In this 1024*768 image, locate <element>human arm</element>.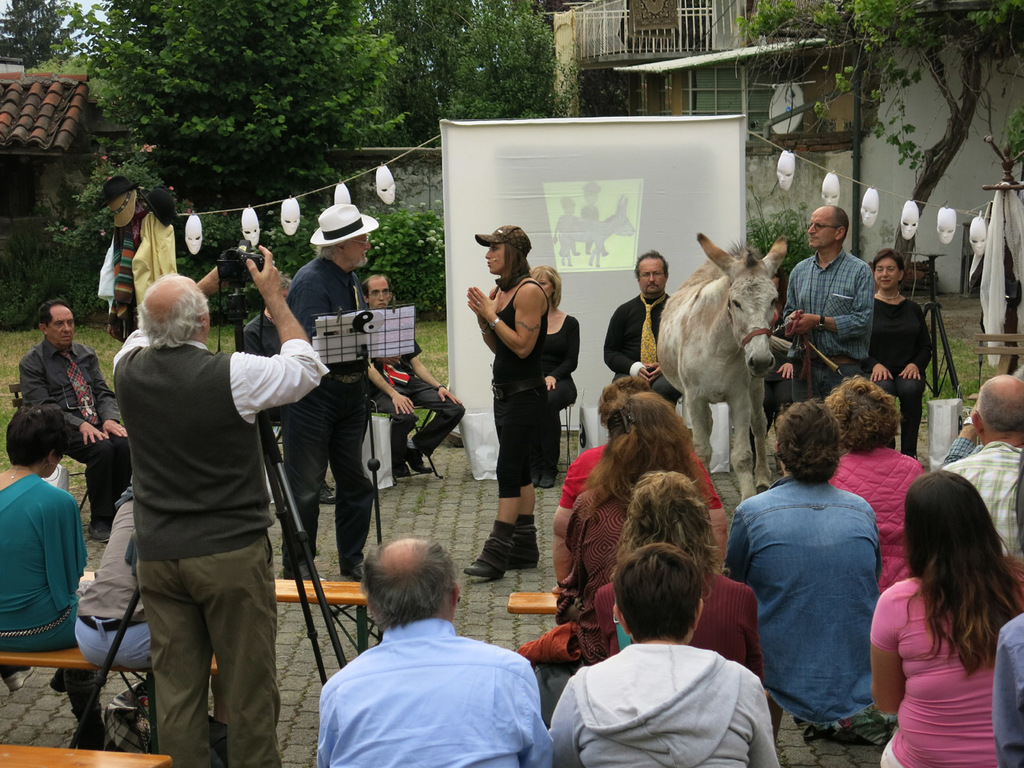
Bounding box: (x1=864, y1=338, x2=894, y2=385).
